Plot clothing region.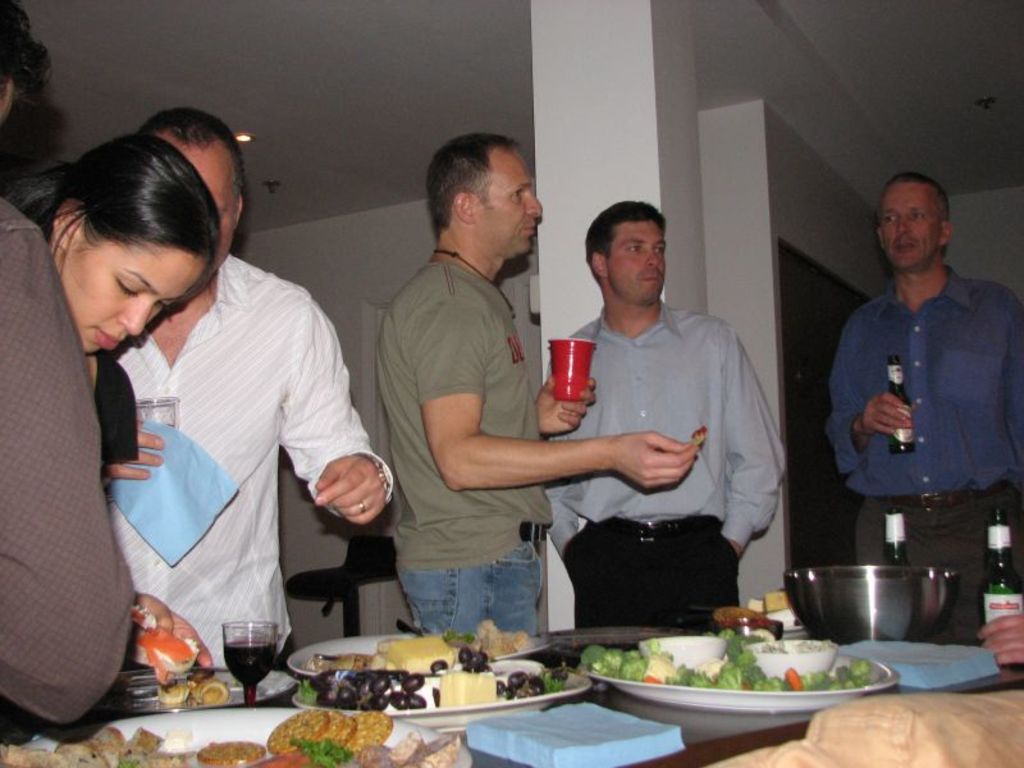
Plotted at box(0, 192, 141, 728).
